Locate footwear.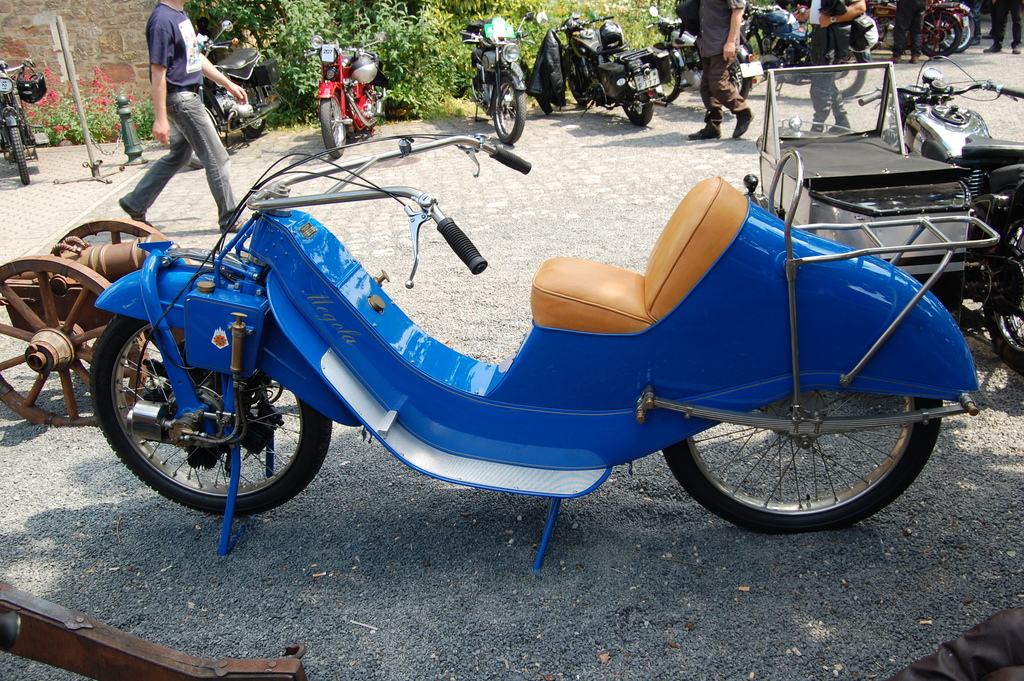
Bounding box: rect(983, 45, 1002, 53).
